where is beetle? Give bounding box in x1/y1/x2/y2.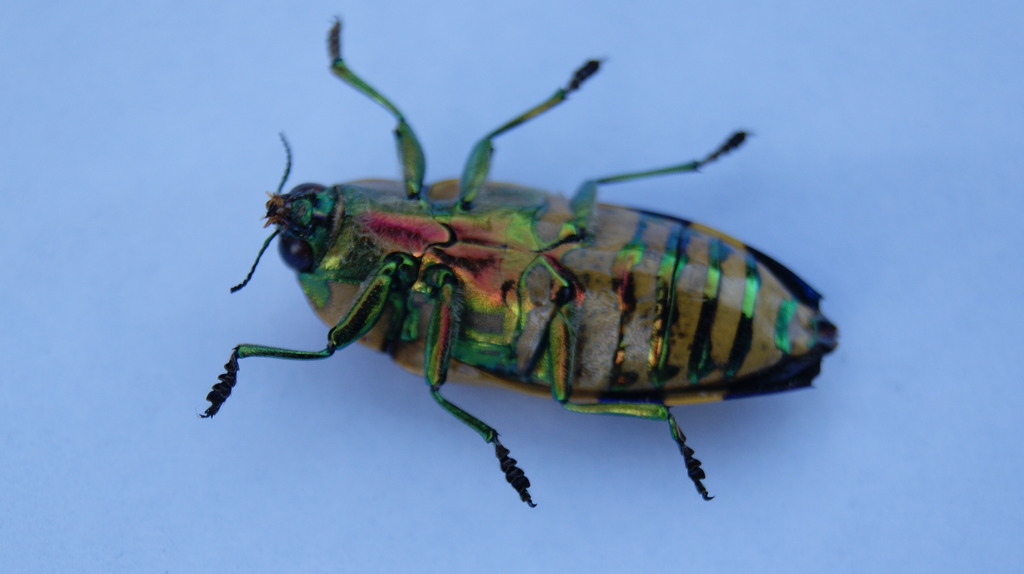
188/54/858/523.
